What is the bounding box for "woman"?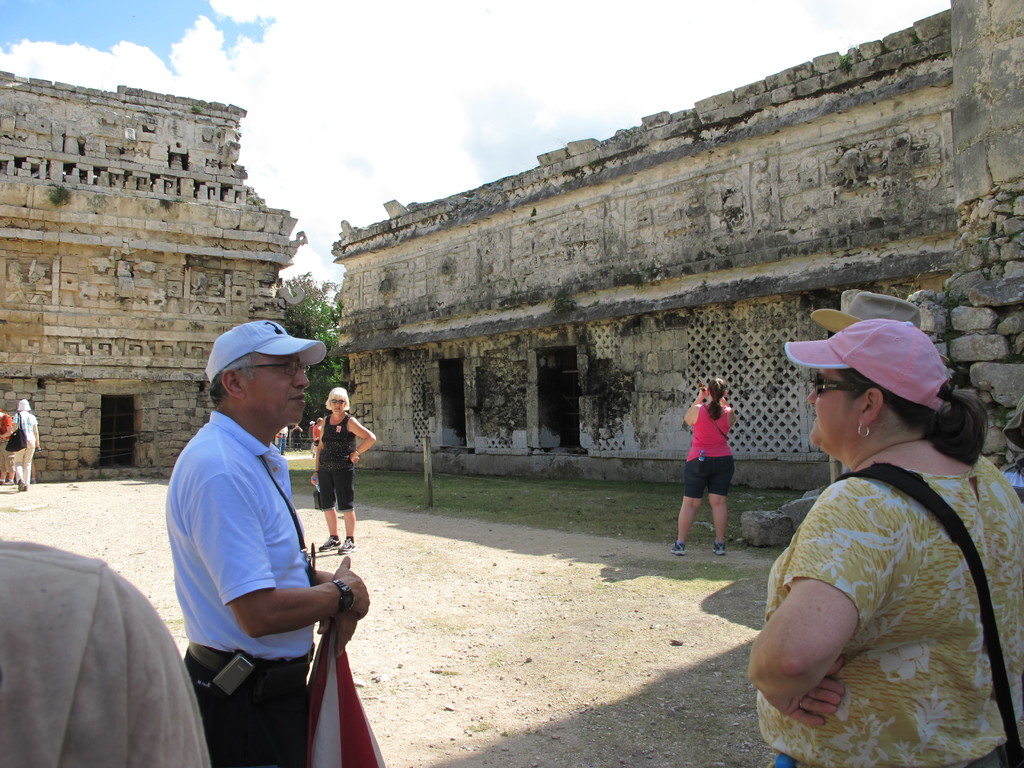
308/385/376/554.
